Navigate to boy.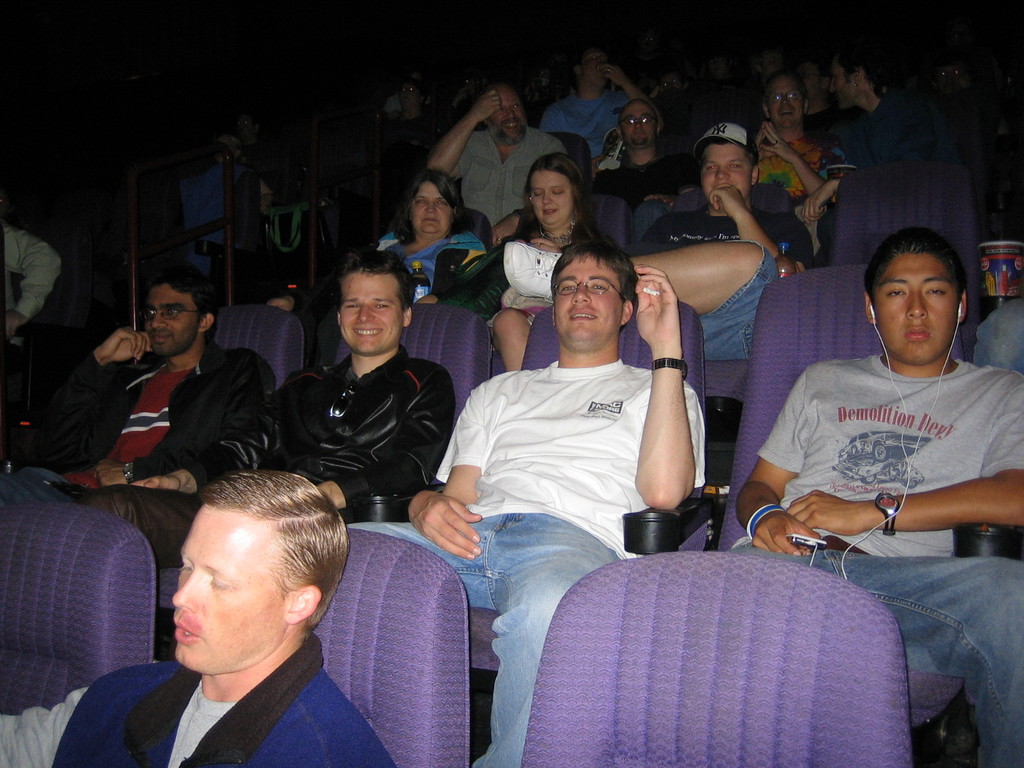
Navigation target: (724,228,1023,767).
